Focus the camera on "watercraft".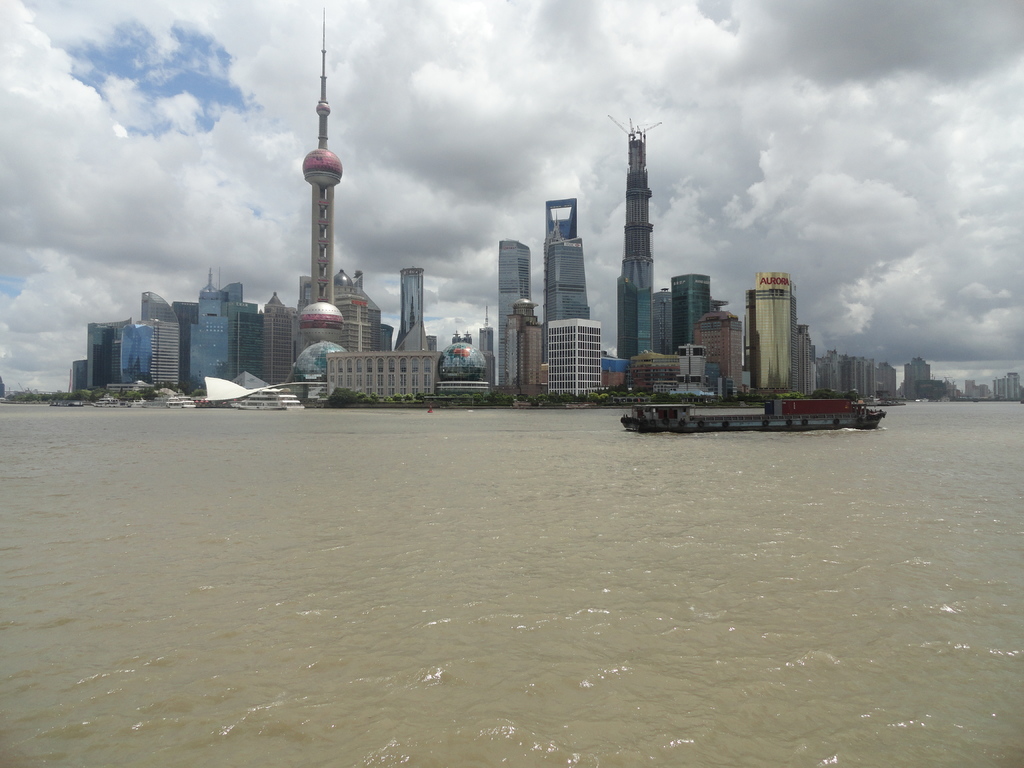
Focus region: detection(624, 396, 886, 436).
